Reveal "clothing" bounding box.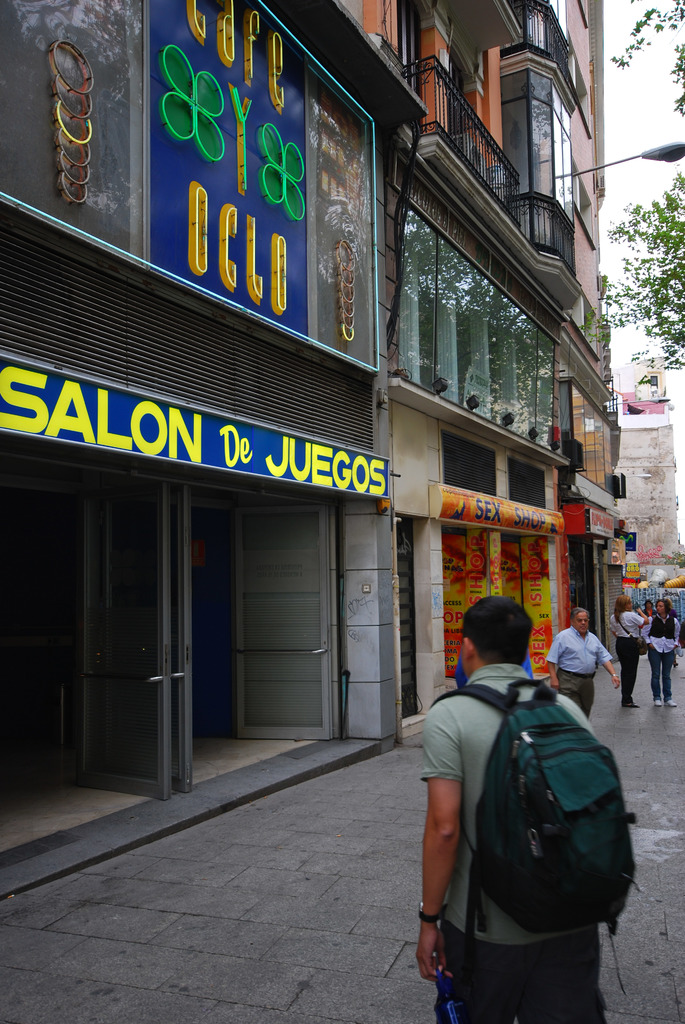
Revealed: l=613, t=604, r=645, b=716.
